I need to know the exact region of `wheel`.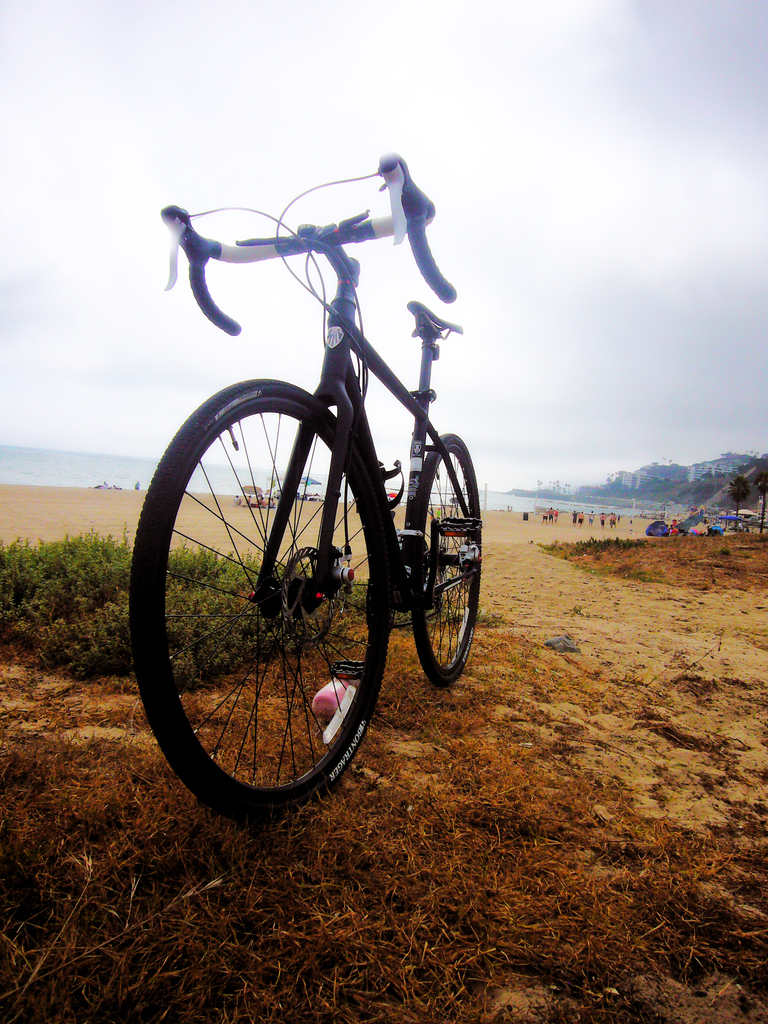
Region: <box>131,372,374,816</box>.
